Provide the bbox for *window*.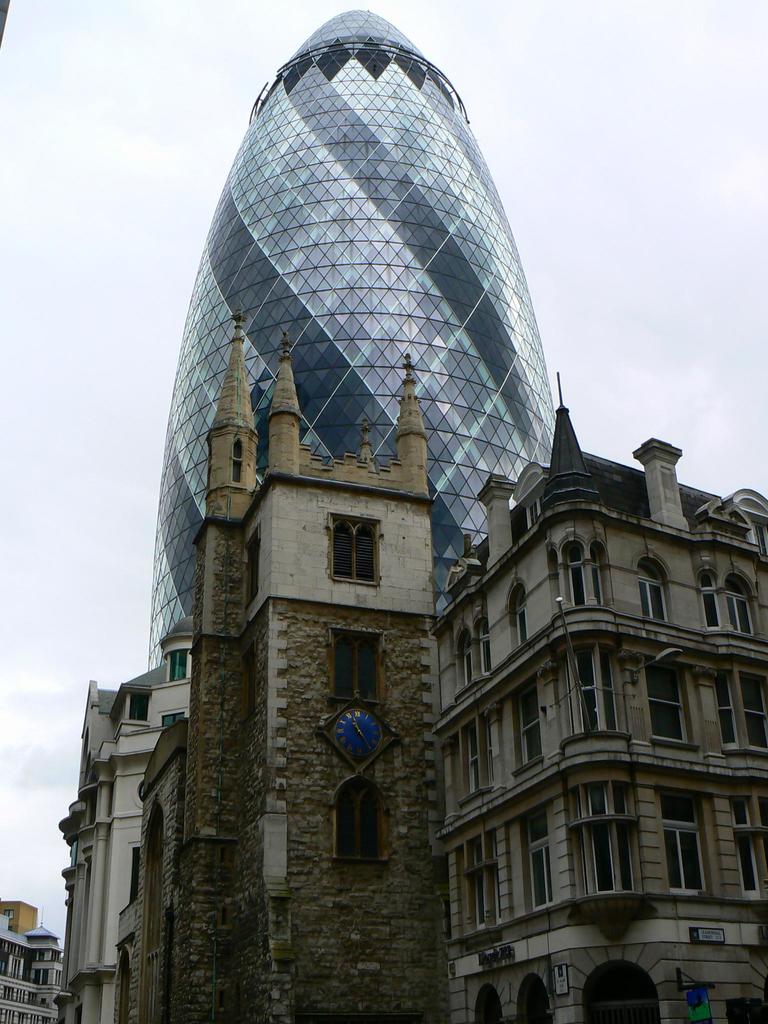
crop(639, 660, 684, 746).
